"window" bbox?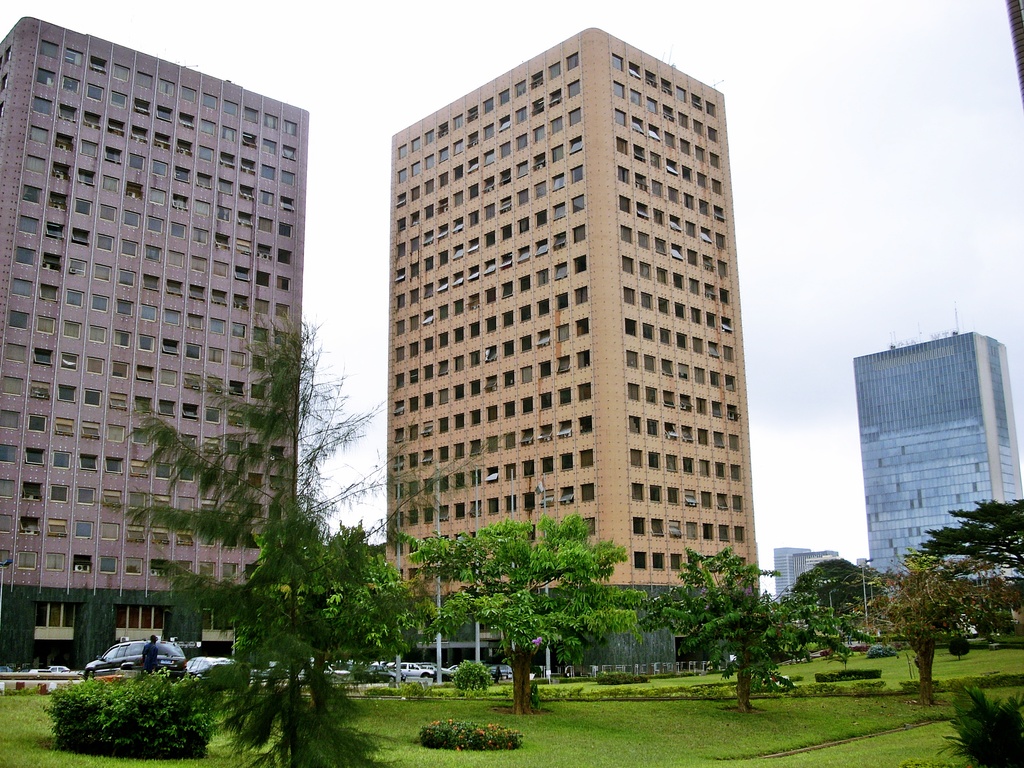
box(504, 284, 513, 299)
